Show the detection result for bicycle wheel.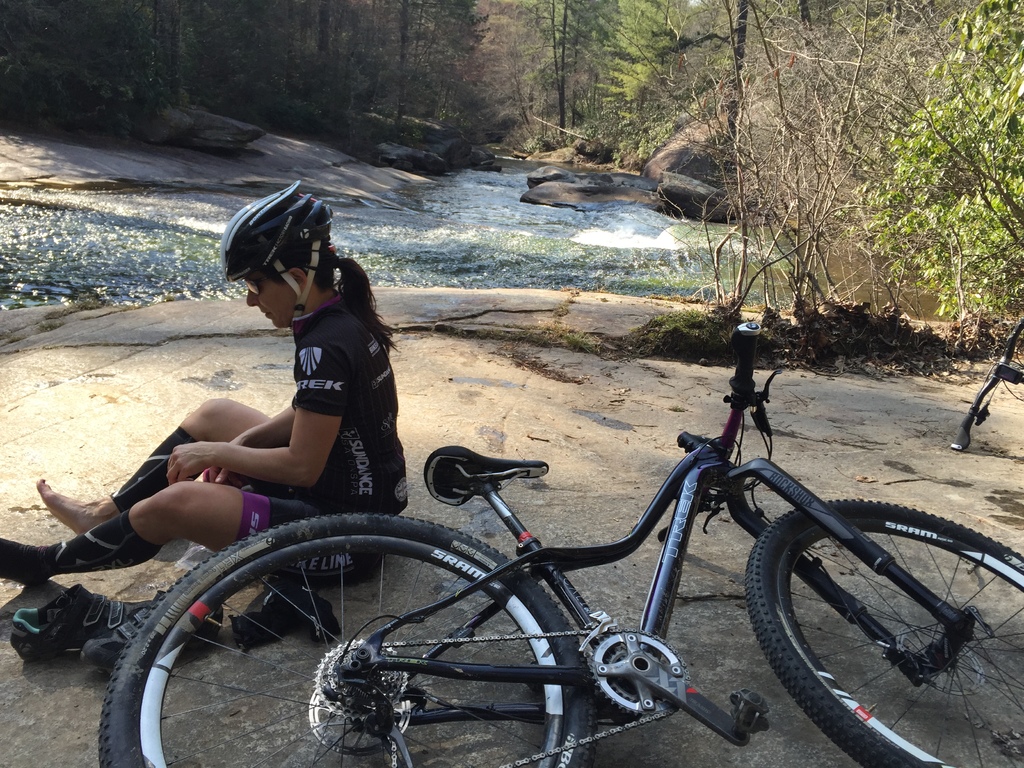
box=[96, 511, 596, 767].
